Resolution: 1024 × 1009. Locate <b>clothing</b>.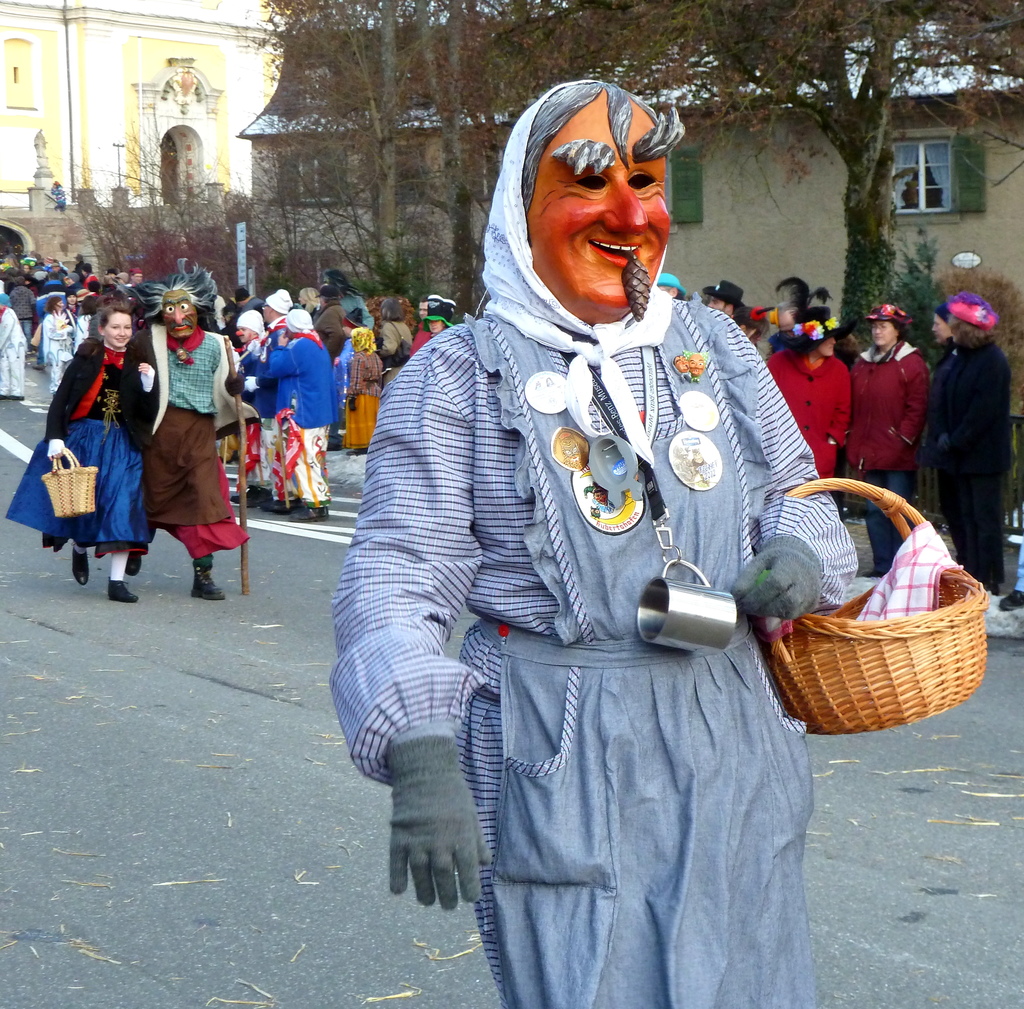
(325,79,867,1008).
